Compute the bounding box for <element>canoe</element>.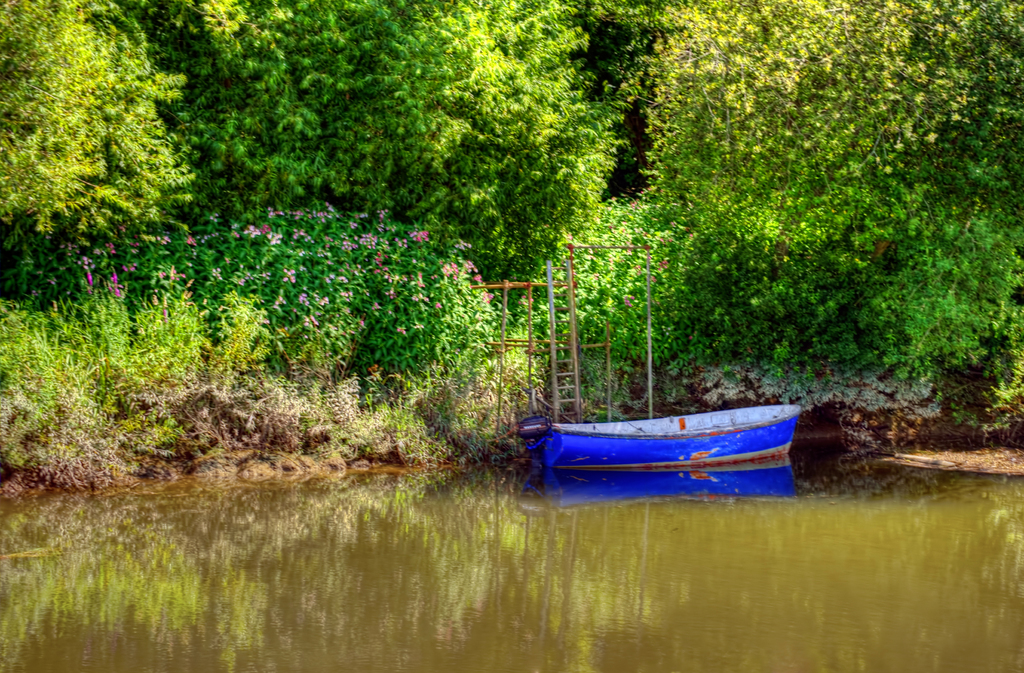
l=527, t=403, r=804, b=456.
